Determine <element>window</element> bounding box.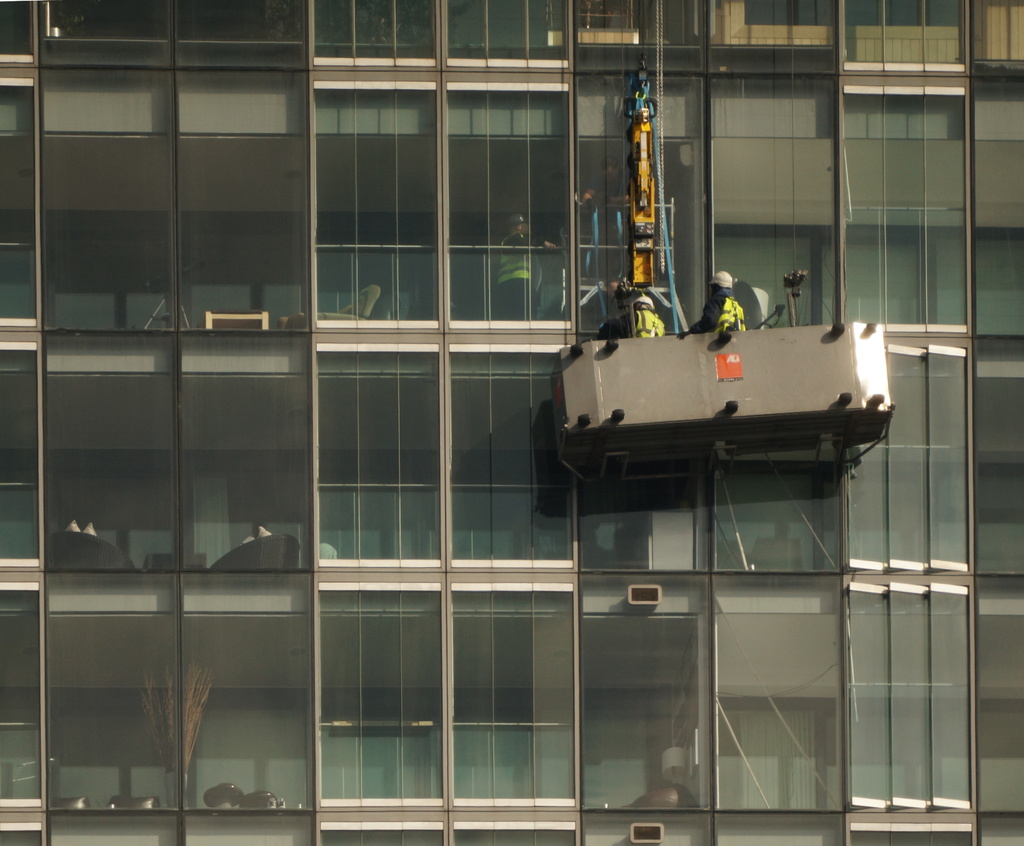
Determined: x1=310, y1=335, x2=445, y2=573.
